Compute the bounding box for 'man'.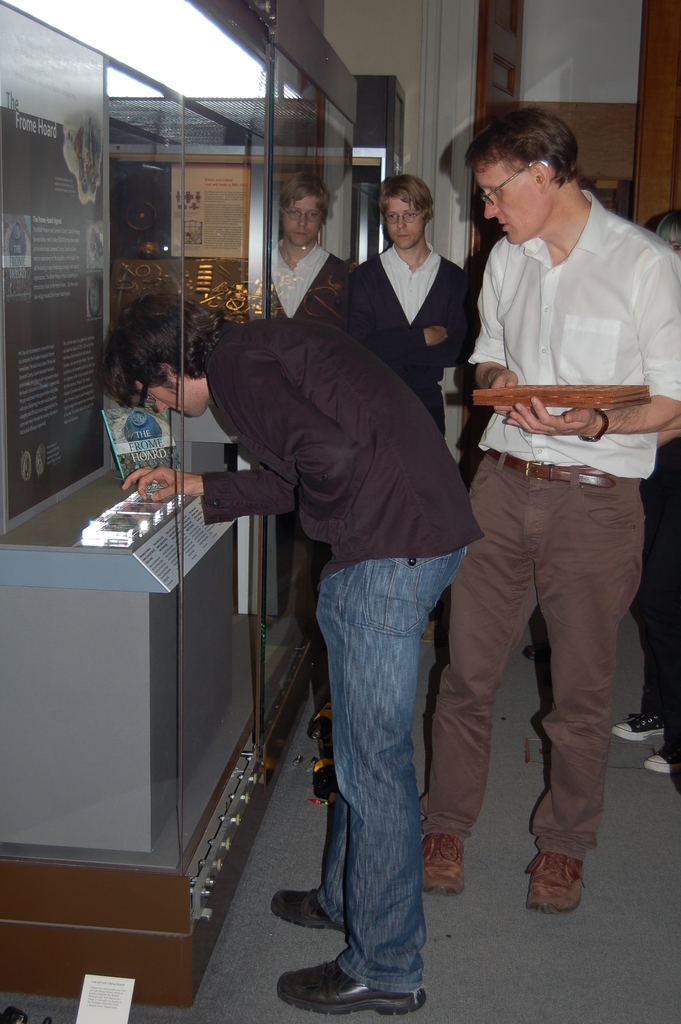
404, 120, 680, 916.
